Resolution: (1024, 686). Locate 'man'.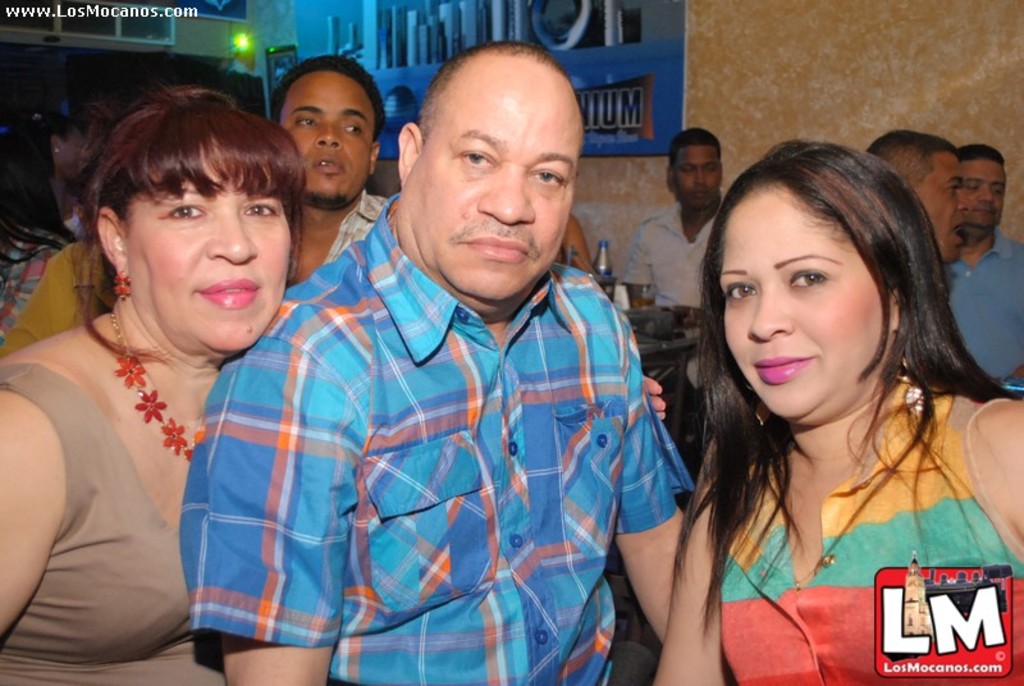
box=[620, 124, 730, 392].
